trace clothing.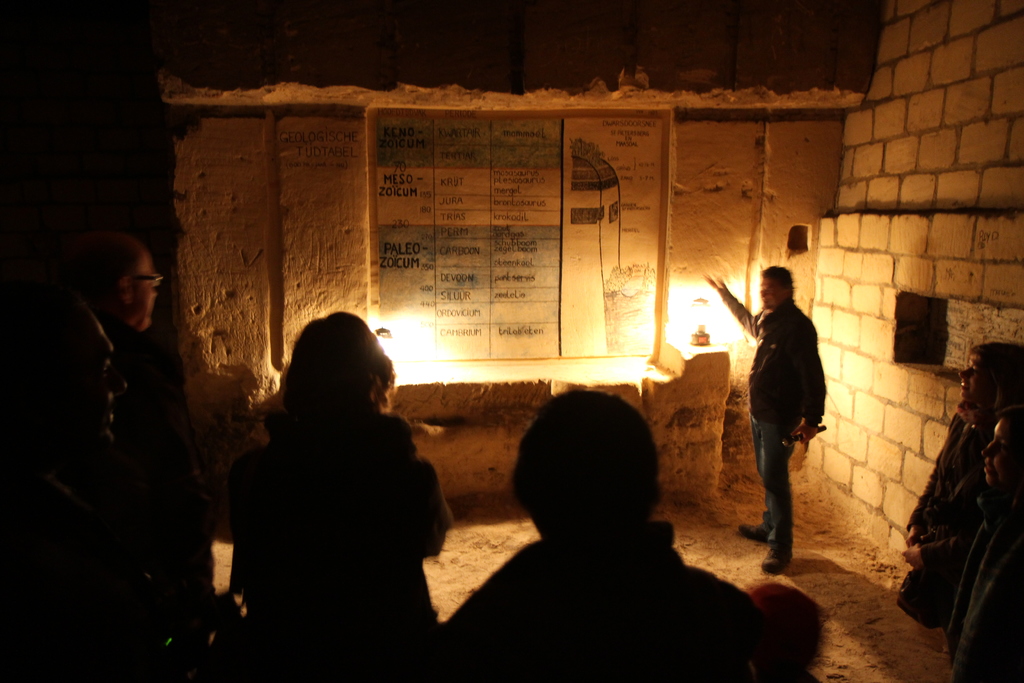
Traced to x1=890, y1=402, x2=986, y2=673.
